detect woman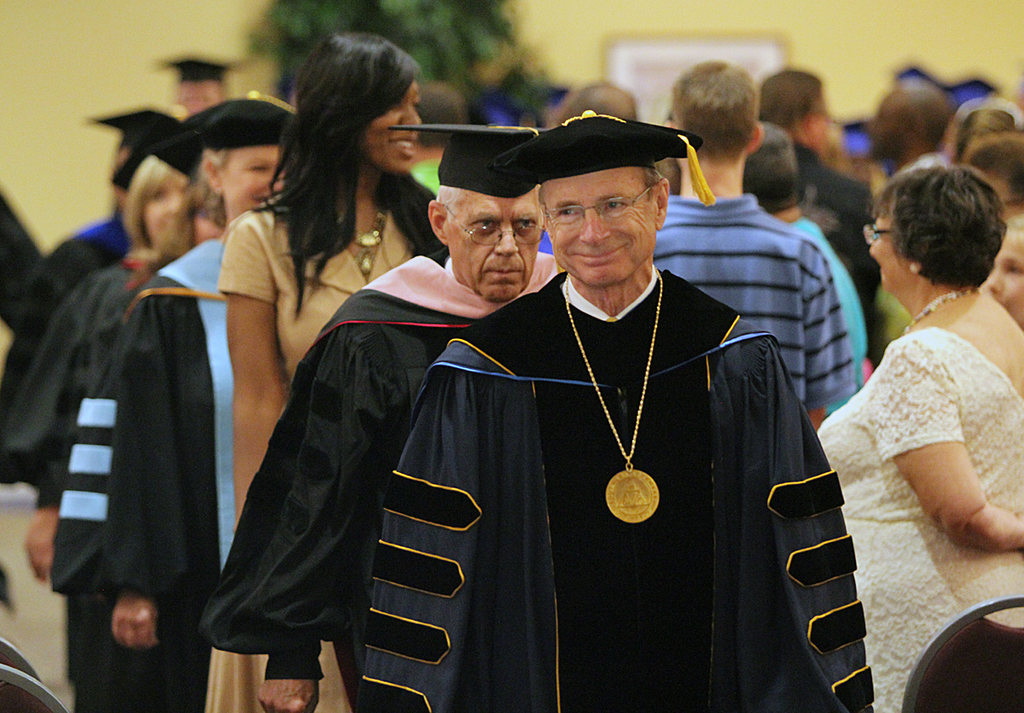
107 90 313 712
